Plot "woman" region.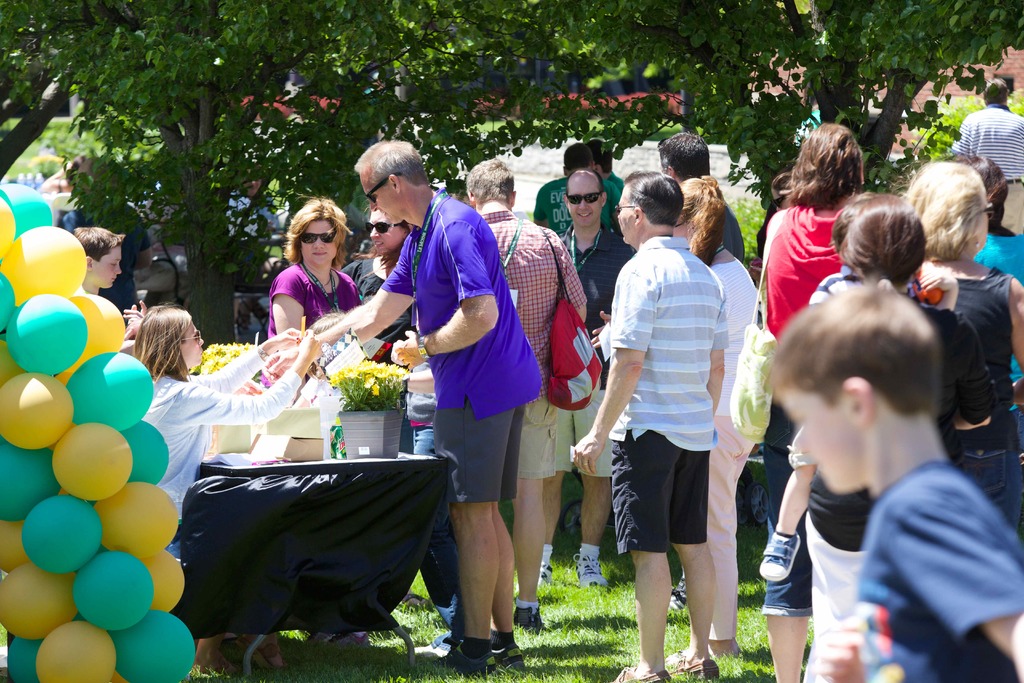
Plotted at region(671, 163, 762, 670).
